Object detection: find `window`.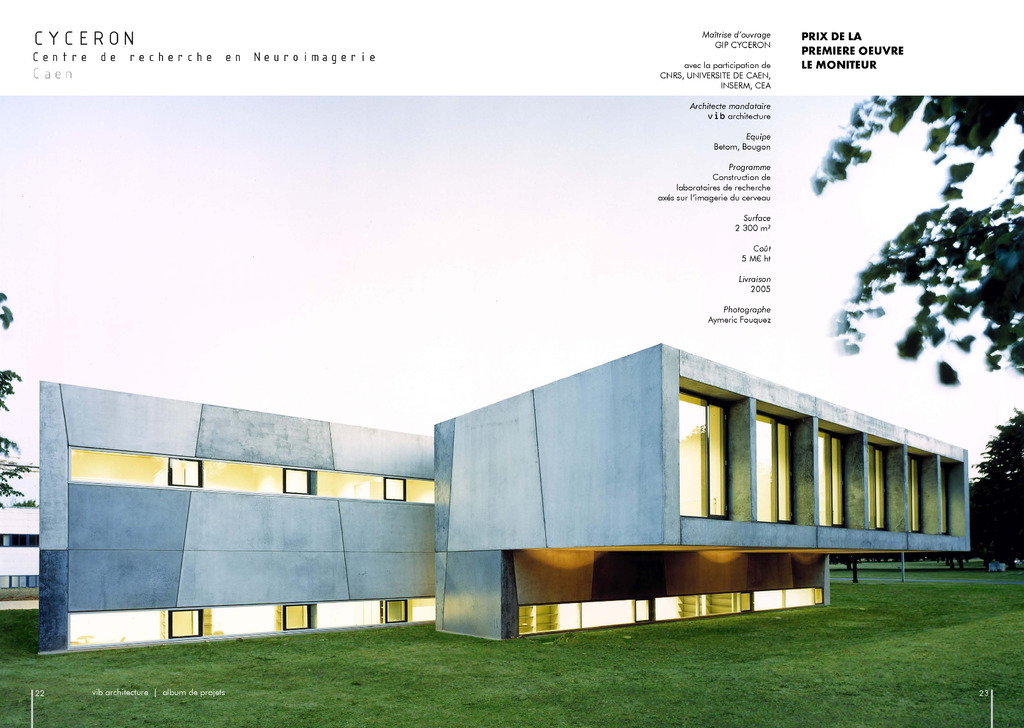
locate(382, 592, 407, 625).
